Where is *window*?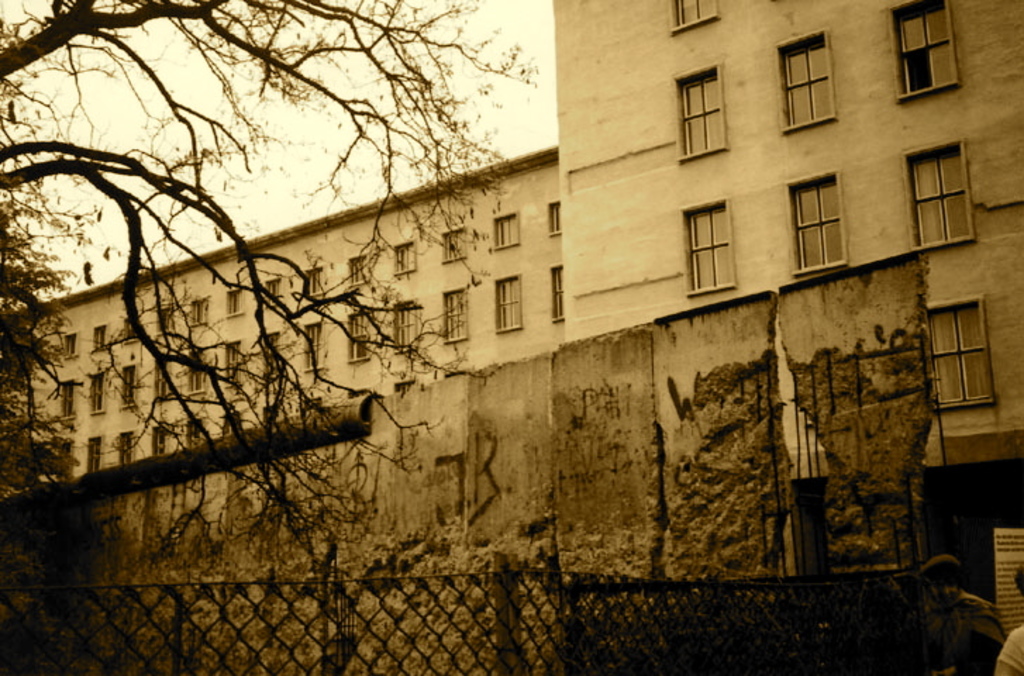
crop(539, 254, 570, 330).
